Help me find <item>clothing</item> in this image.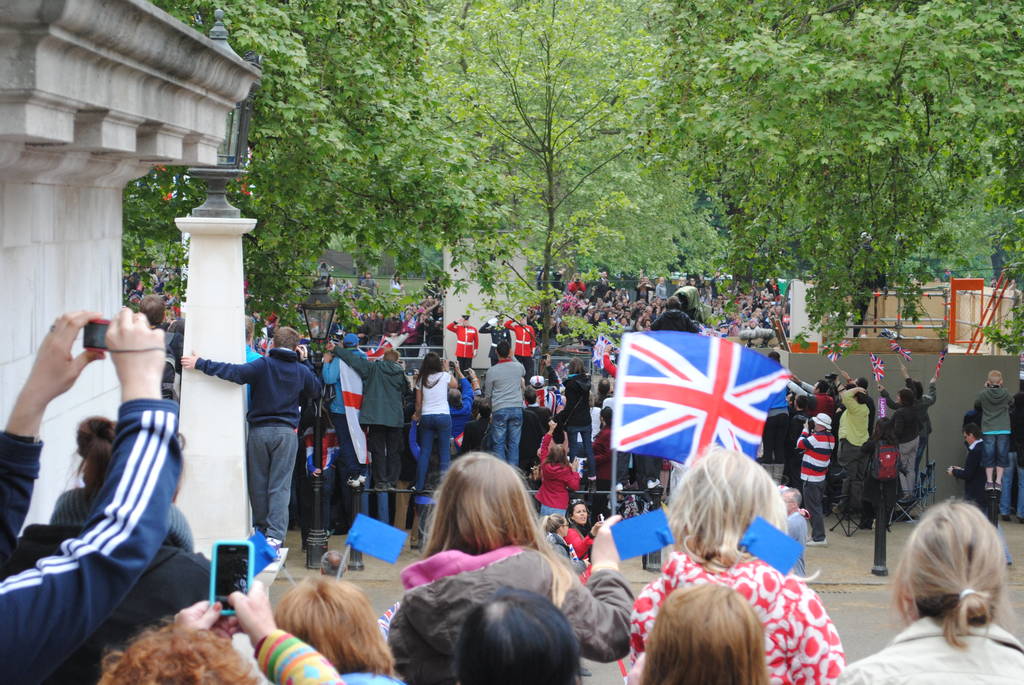
Found it: 1, 483, 212, 684.
